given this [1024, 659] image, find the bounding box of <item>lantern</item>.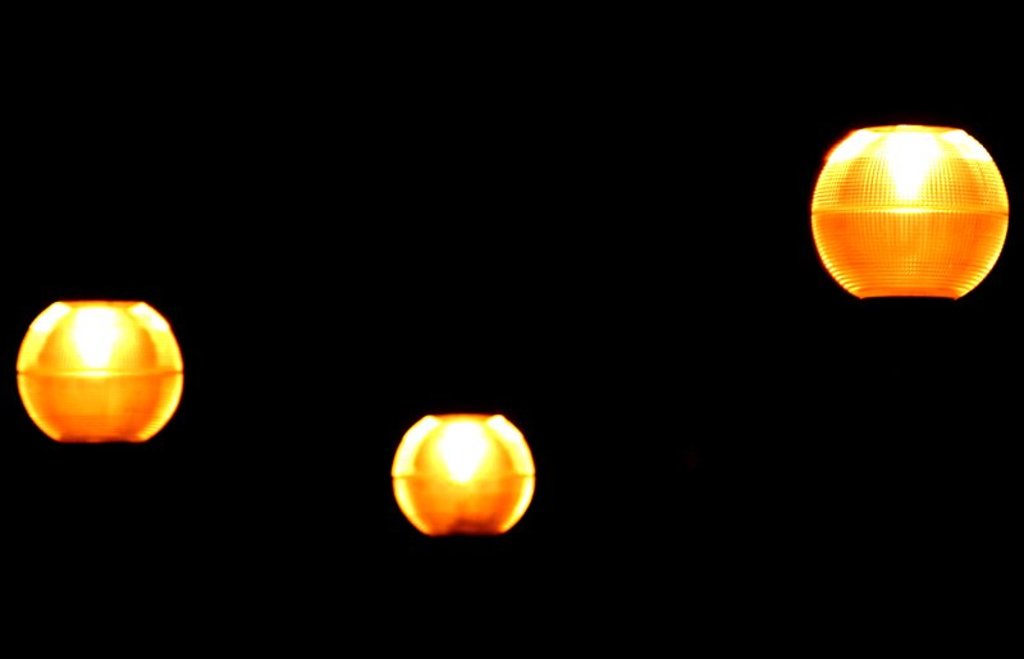
[389, 416, 536, 539].
